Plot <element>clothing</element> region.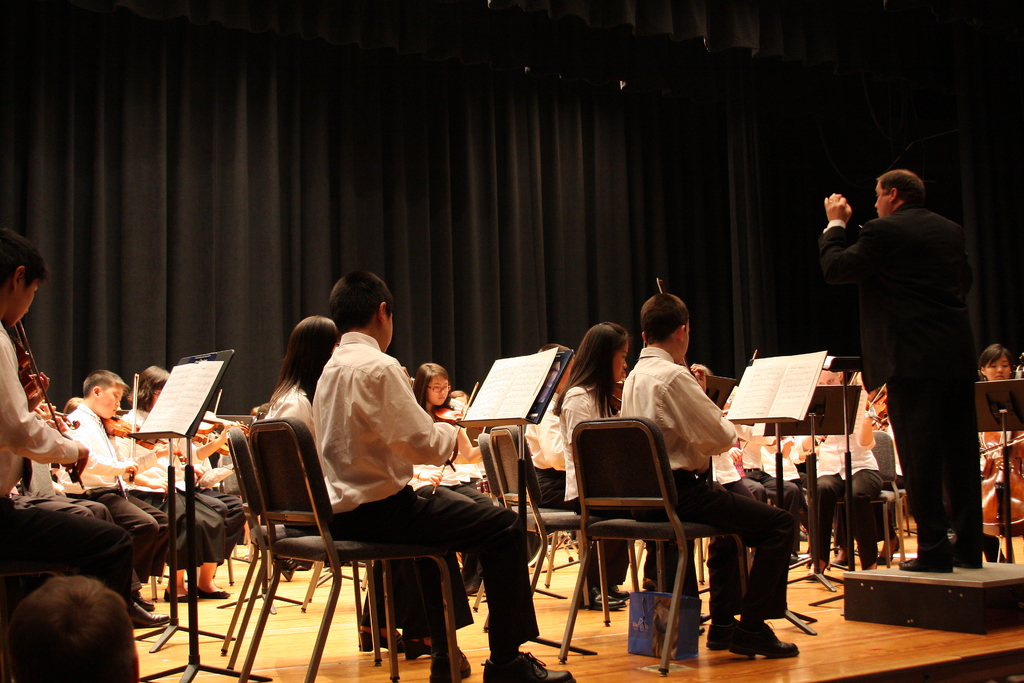
Plotted at bbox(56, 391, 172, 588).
